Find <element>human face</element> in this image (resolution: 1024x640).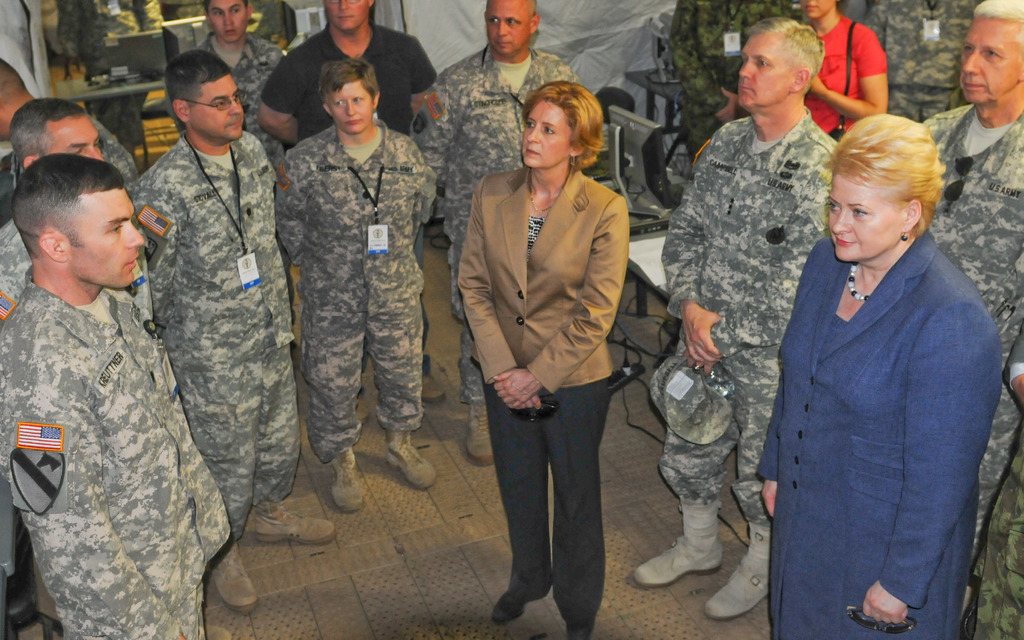
pyautogui.locateOnScreen(483, 0, 530, 54).
